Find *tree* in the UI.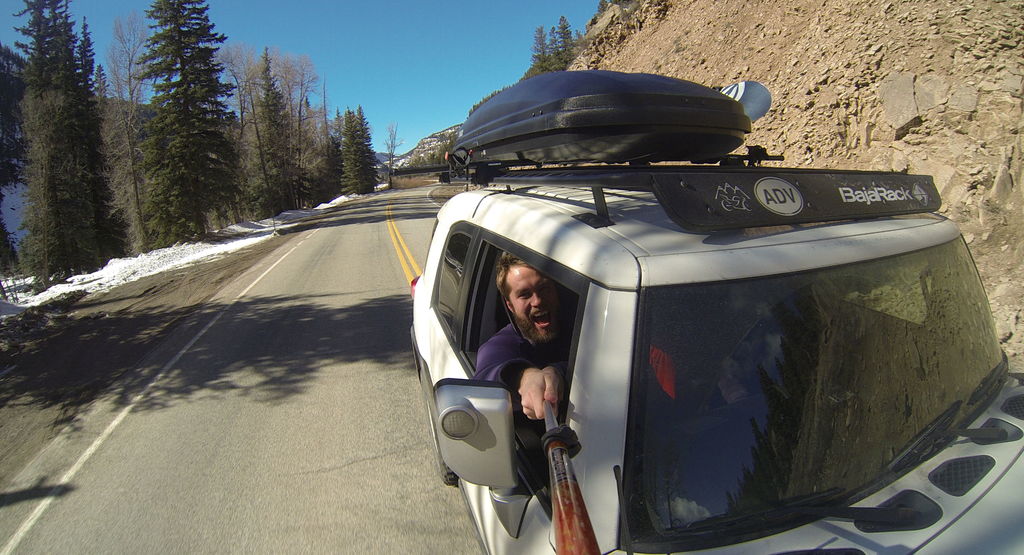
UI element at 383, 112, 409, 186.
